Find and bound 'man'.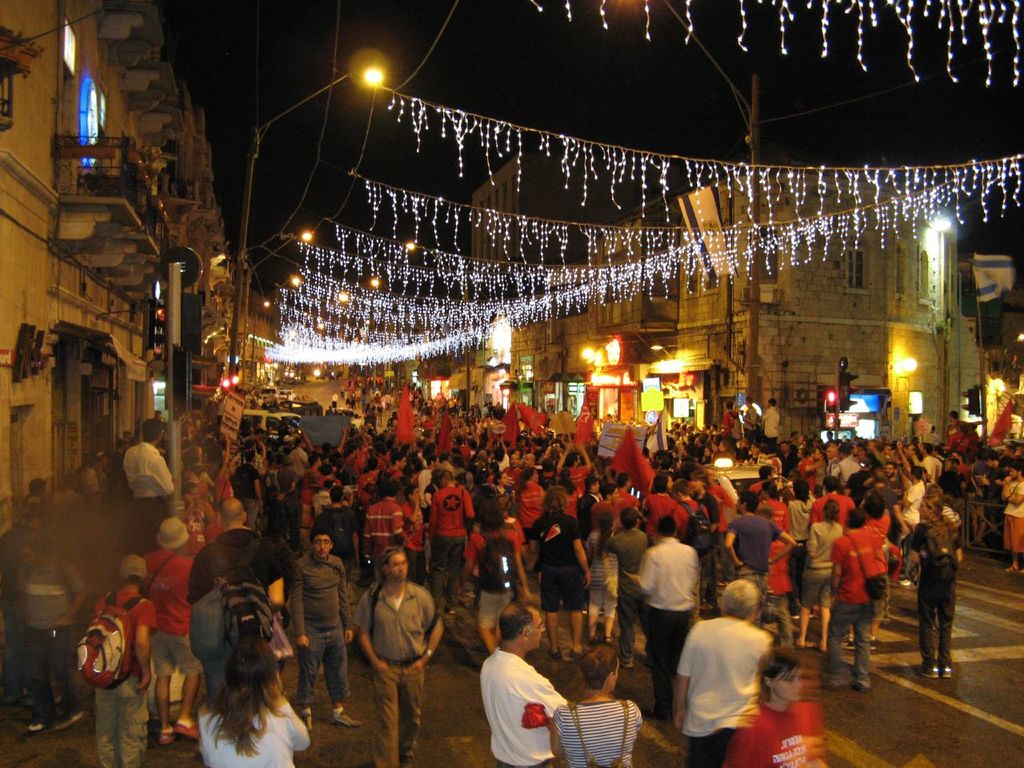
Bound: (315,485,354,582).
